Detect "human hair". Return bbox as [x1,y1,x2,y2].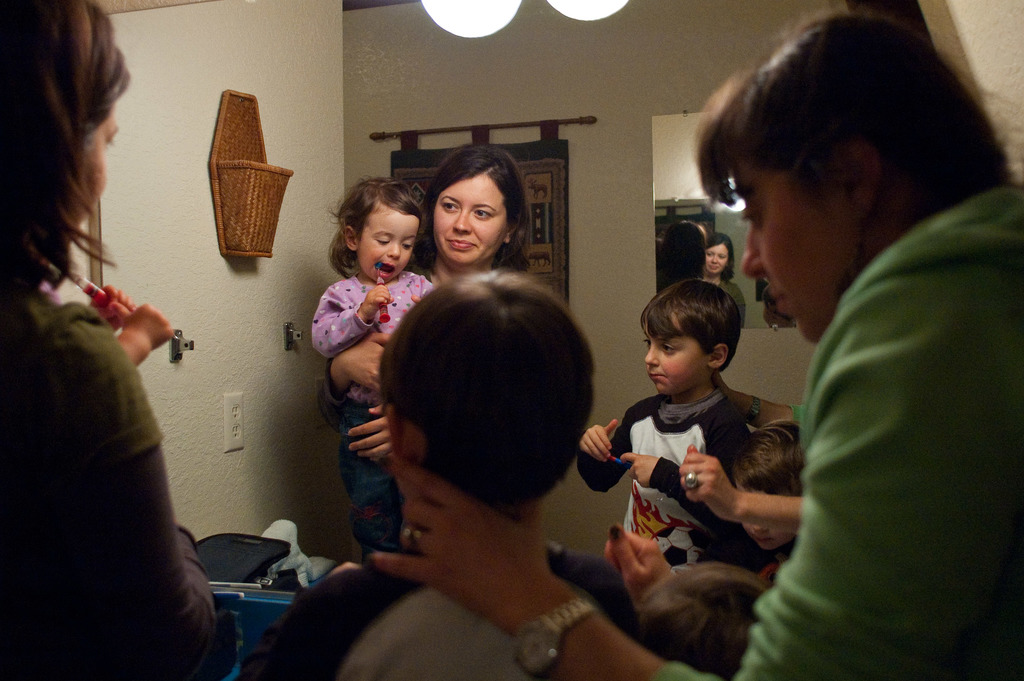
[372,269,598,505].
